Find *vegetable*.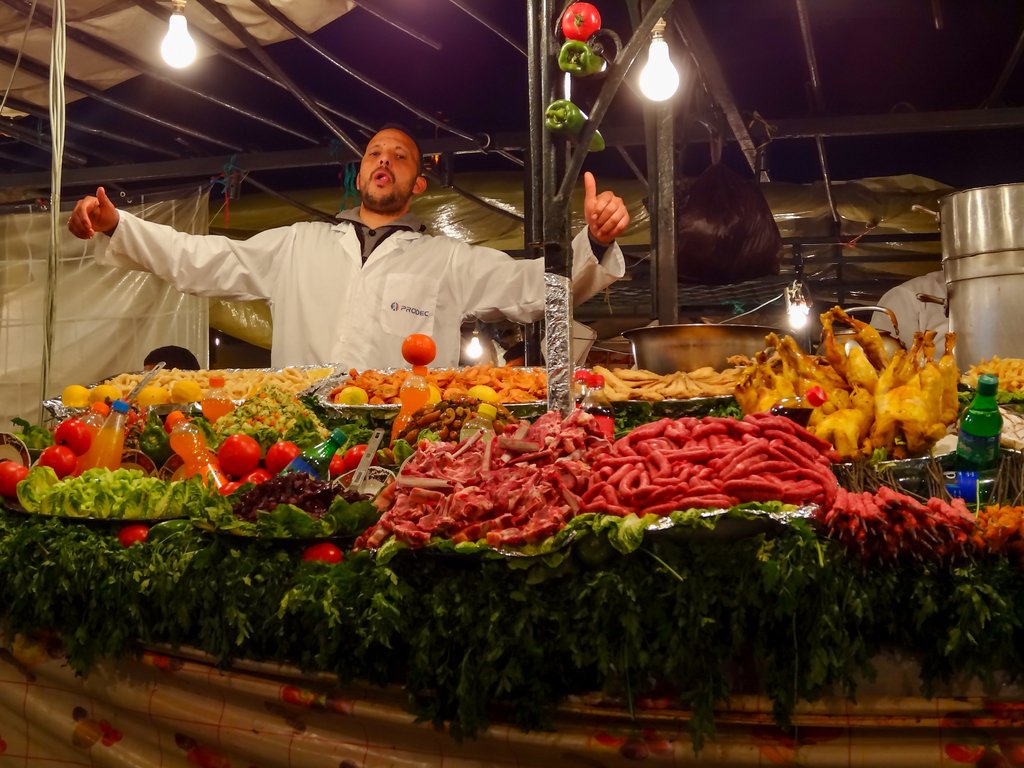
544,101,606,155.
